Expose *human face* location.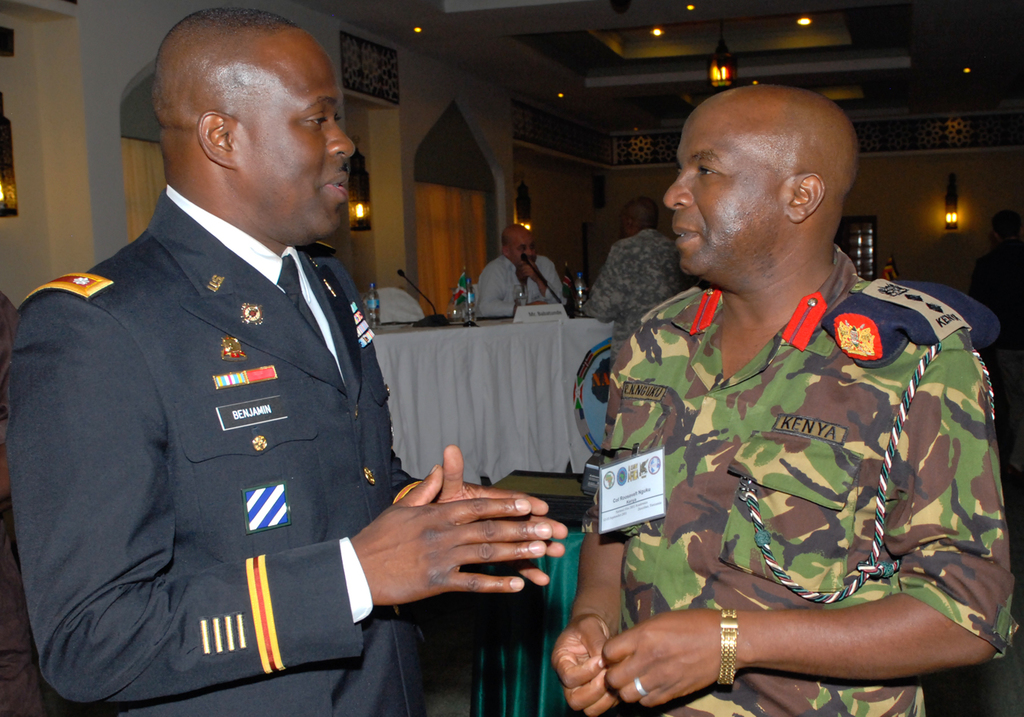
Exposed at region(239, 23, 365, 237).
